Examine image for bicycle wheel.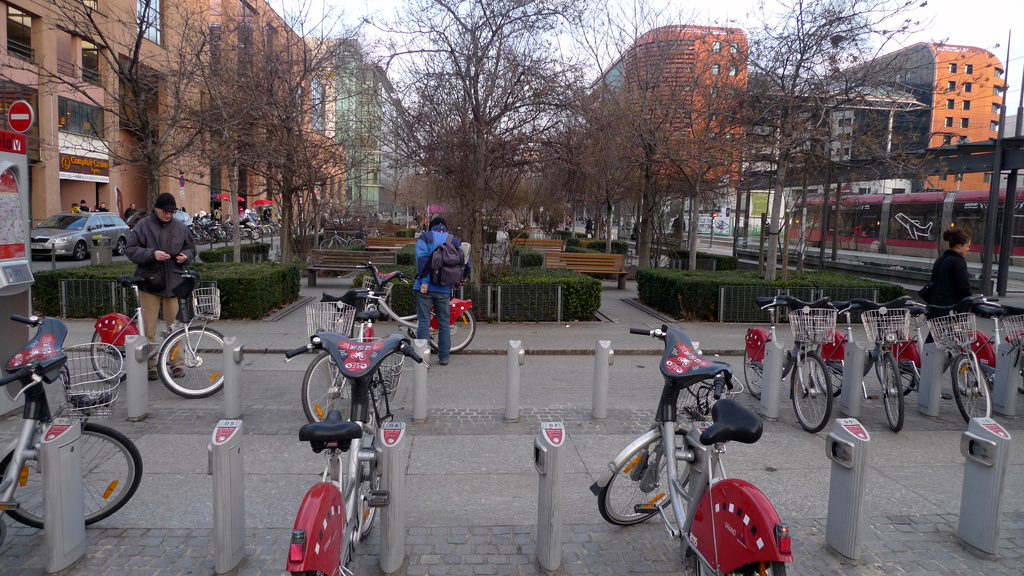
Examination result: bbox=(813, 342, 846, 397).
